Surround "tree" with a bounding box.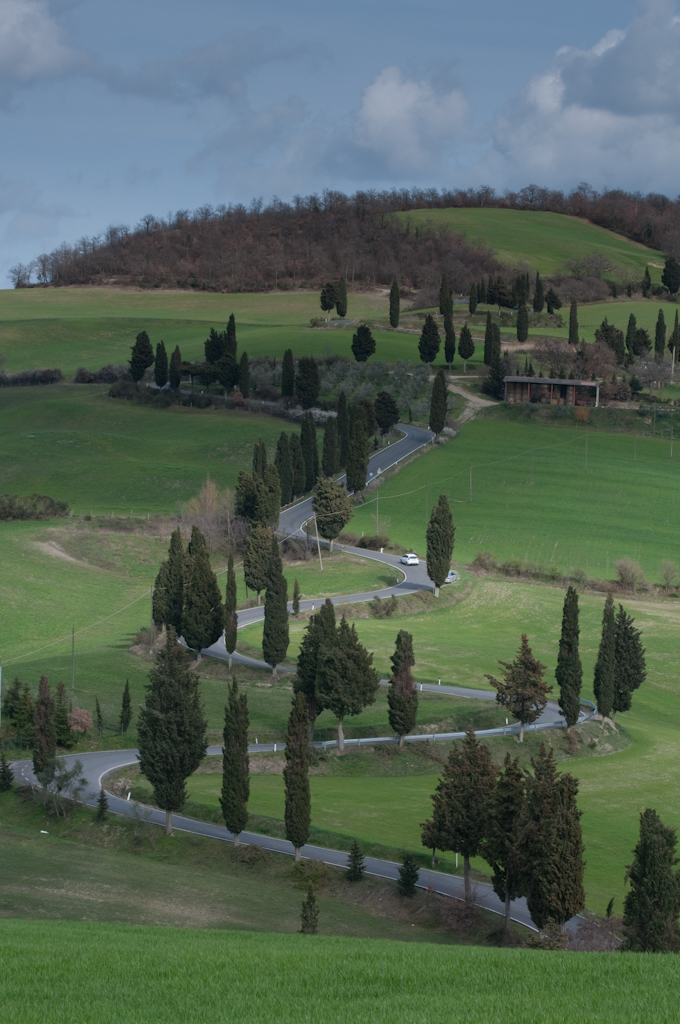
rect(4, 197, 676, 307).
